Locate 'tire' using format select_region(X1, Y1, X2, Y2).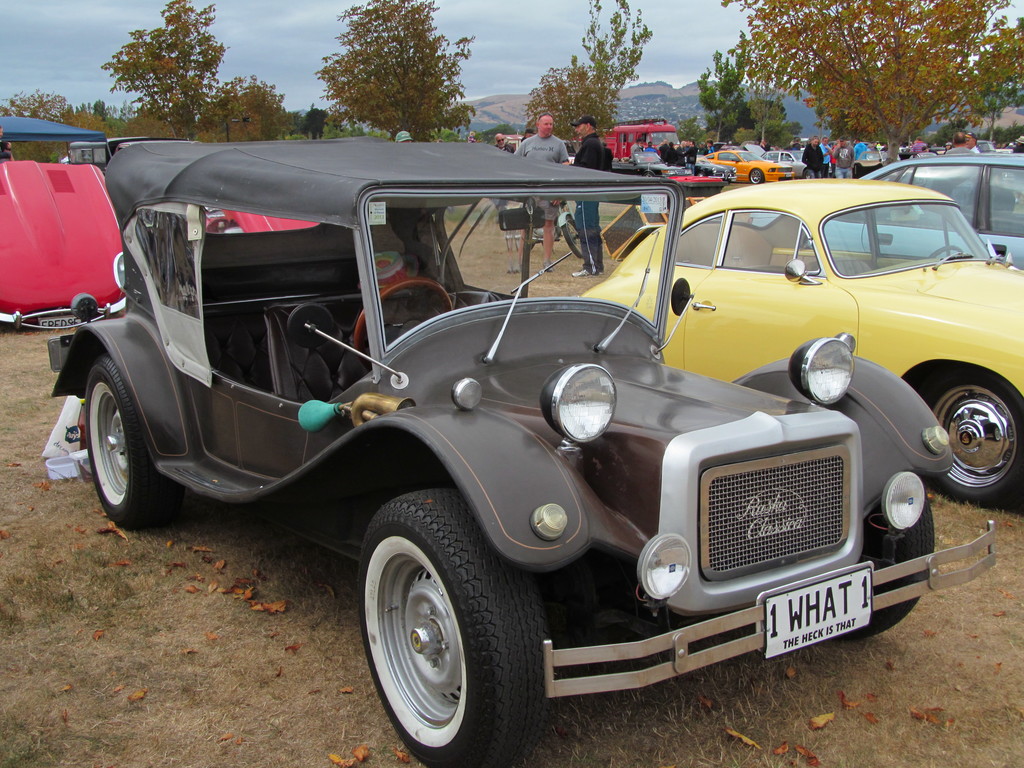
select_region(927, 371, 1023, 508).
